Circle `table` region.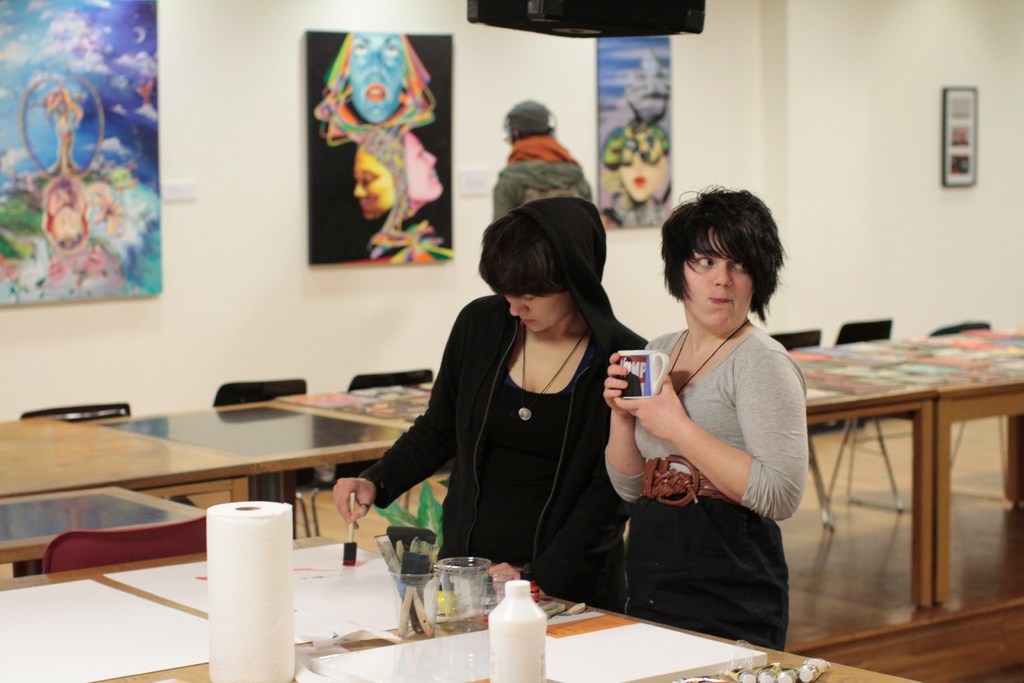
Region: box(0, 518, 918, 682).
